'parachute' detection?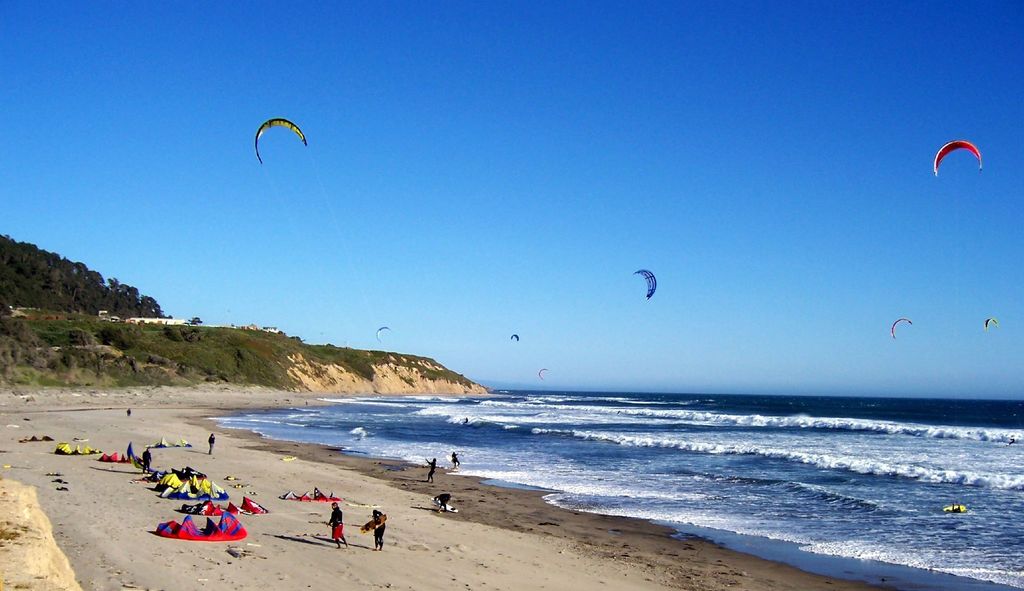
(979,314,1001,332)
